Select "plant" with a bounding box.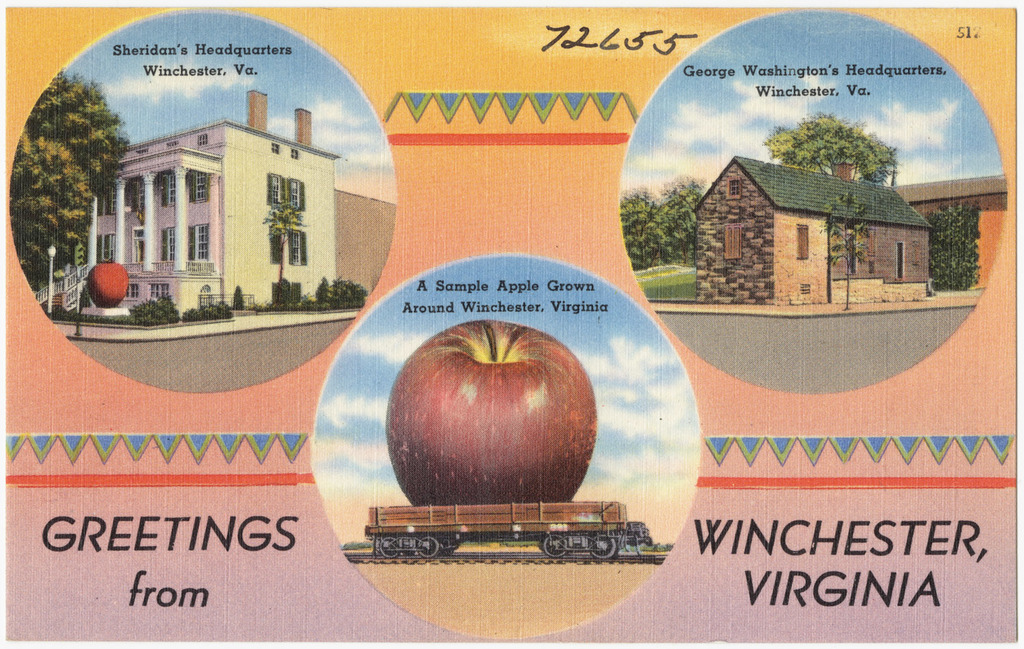
{"x1": 46, "y1": 301, "x2": 126, "y2": 331}.
